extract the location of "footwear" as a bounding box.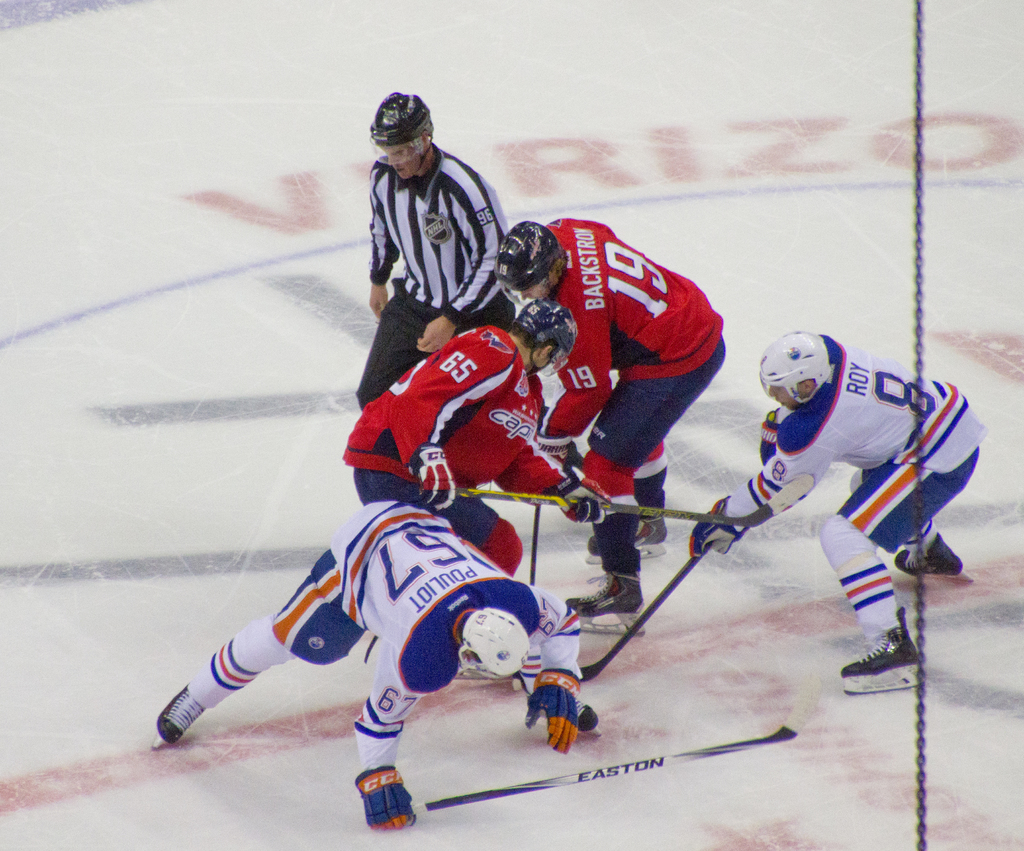
bbox=[897, 536, 963, 578].
